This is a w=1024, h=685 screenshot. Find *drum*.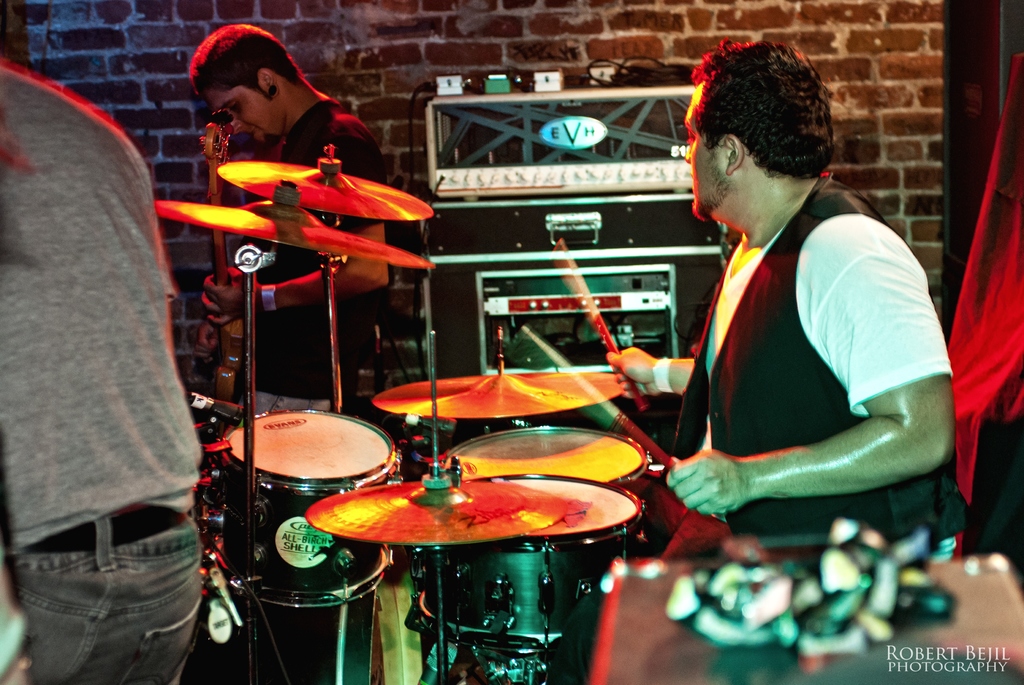
Bounding box: {"x1": 219, "y1": 406, "x2": 400, "y2": 607}.
